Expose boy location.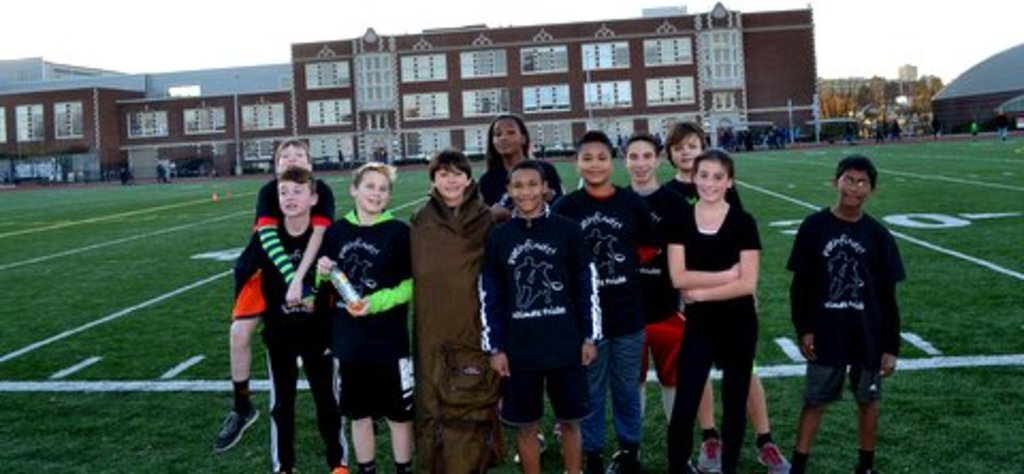
Exposed at [401, 152, 506, 472].
